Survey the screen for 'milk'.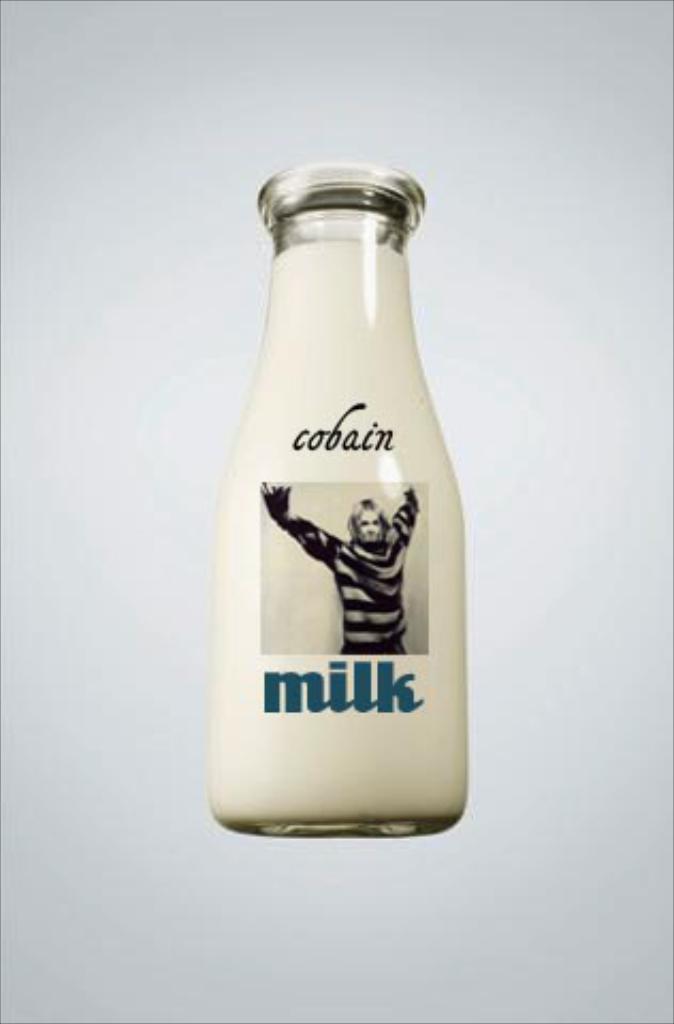
Survey found: rect(205, 243, 467, 823).
